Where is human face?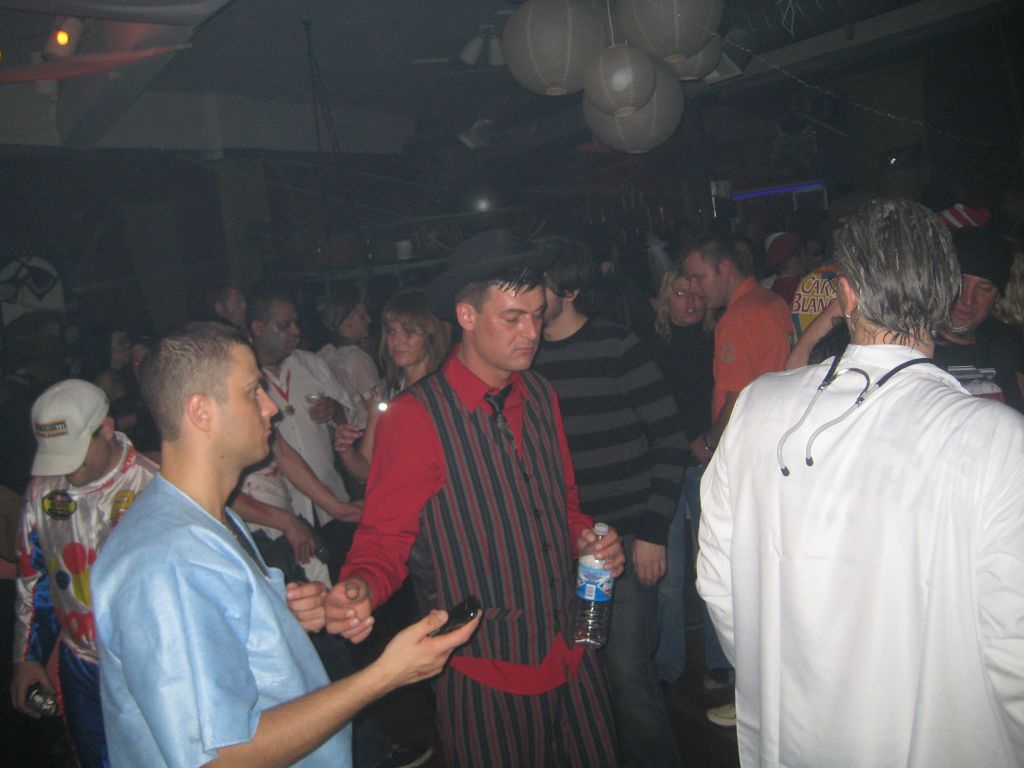
{"left": 266, "top": 309, "right": 303, "bottom": 352}.
